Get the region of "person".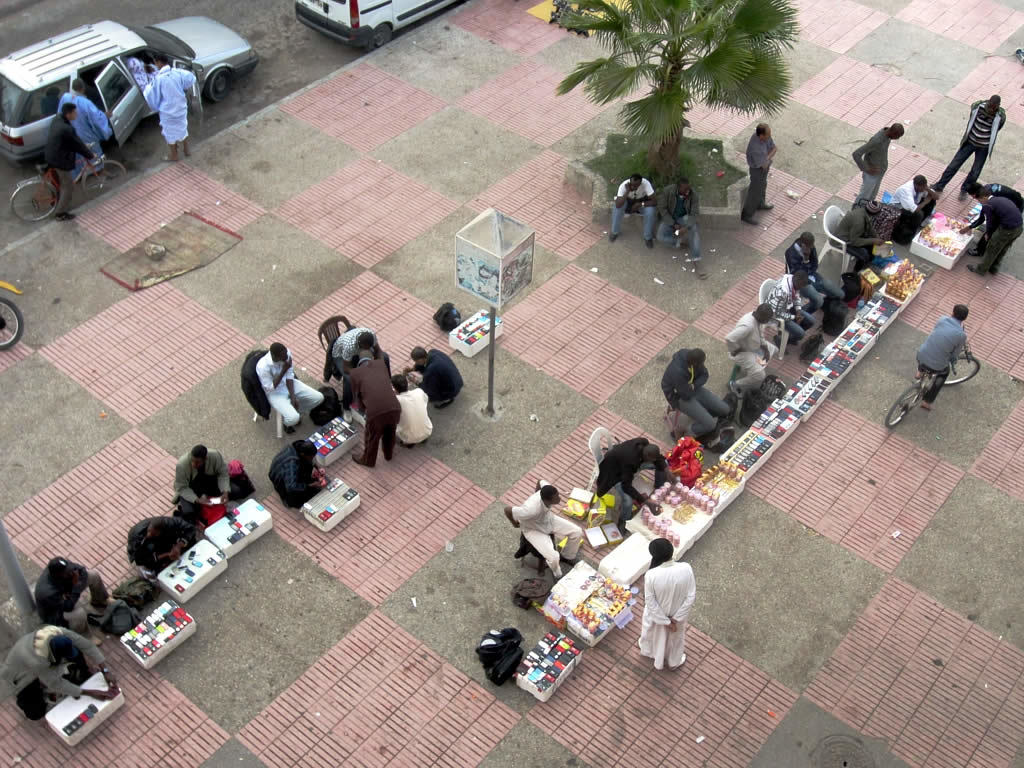
l=720, t=296, r=782, b=395.
